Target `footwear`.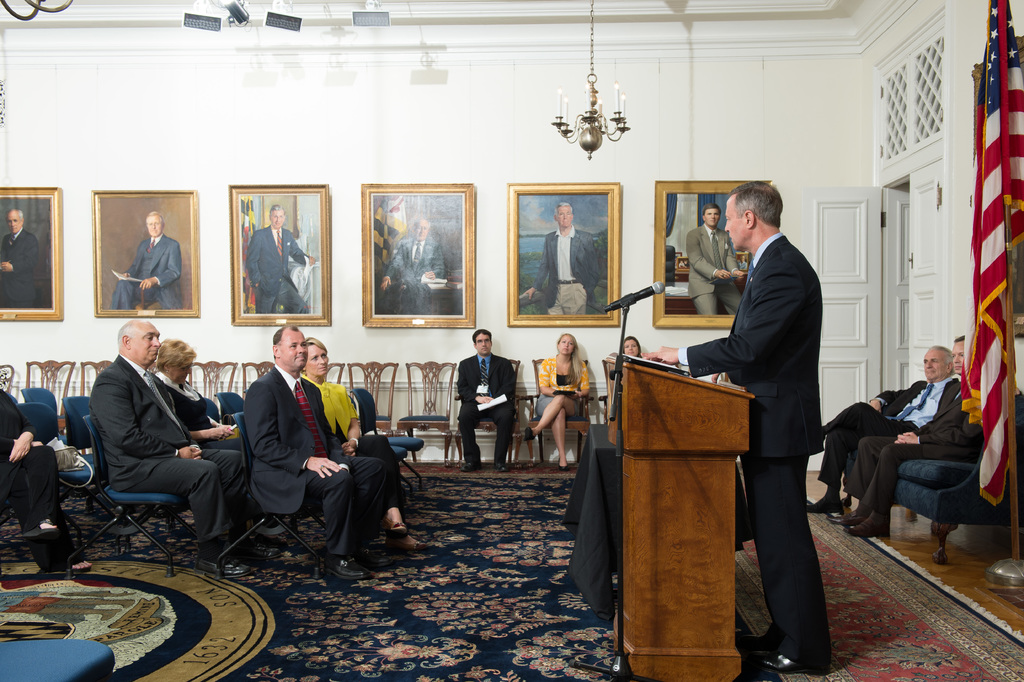
Target region: x1=383, y1=501, x2=401, y2=545.
